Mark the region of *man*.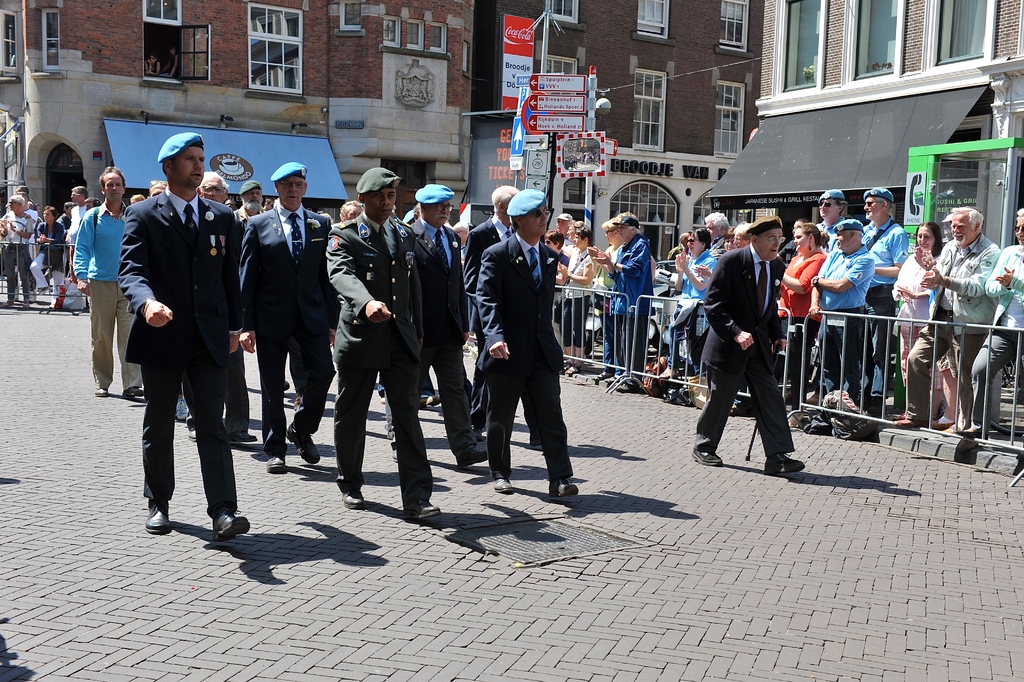
Region: <bbox>957, 206, 1023, 440</bbox>.
